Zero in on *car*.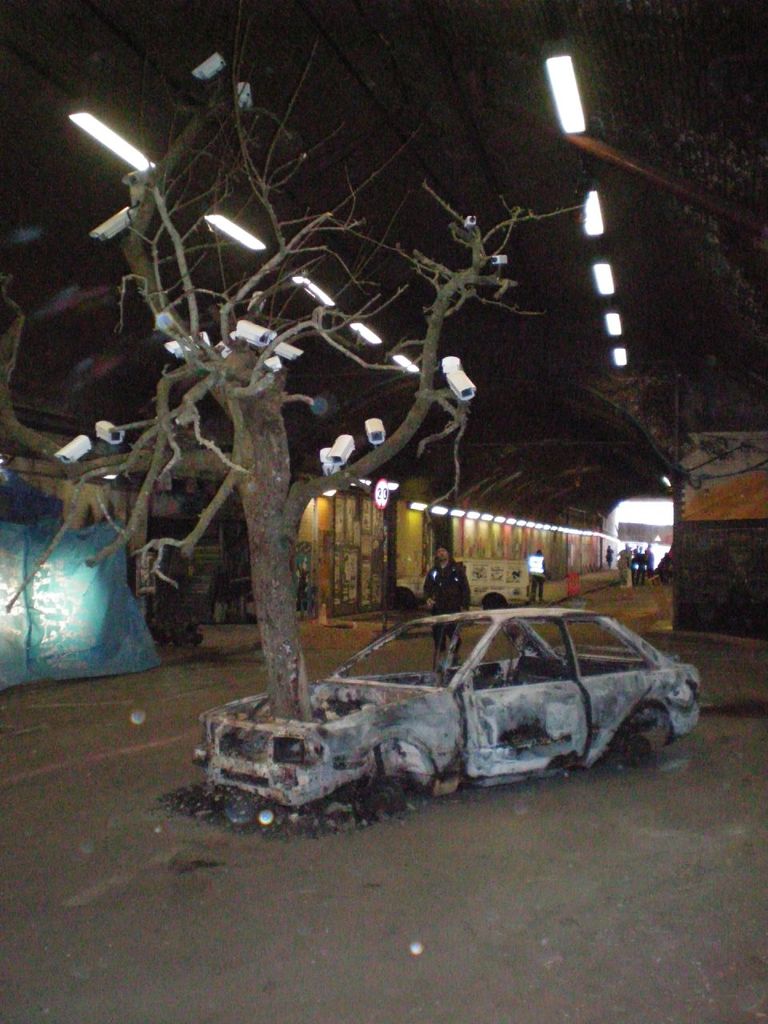
Zeroed in: rect(175, 591, 698, 845).
